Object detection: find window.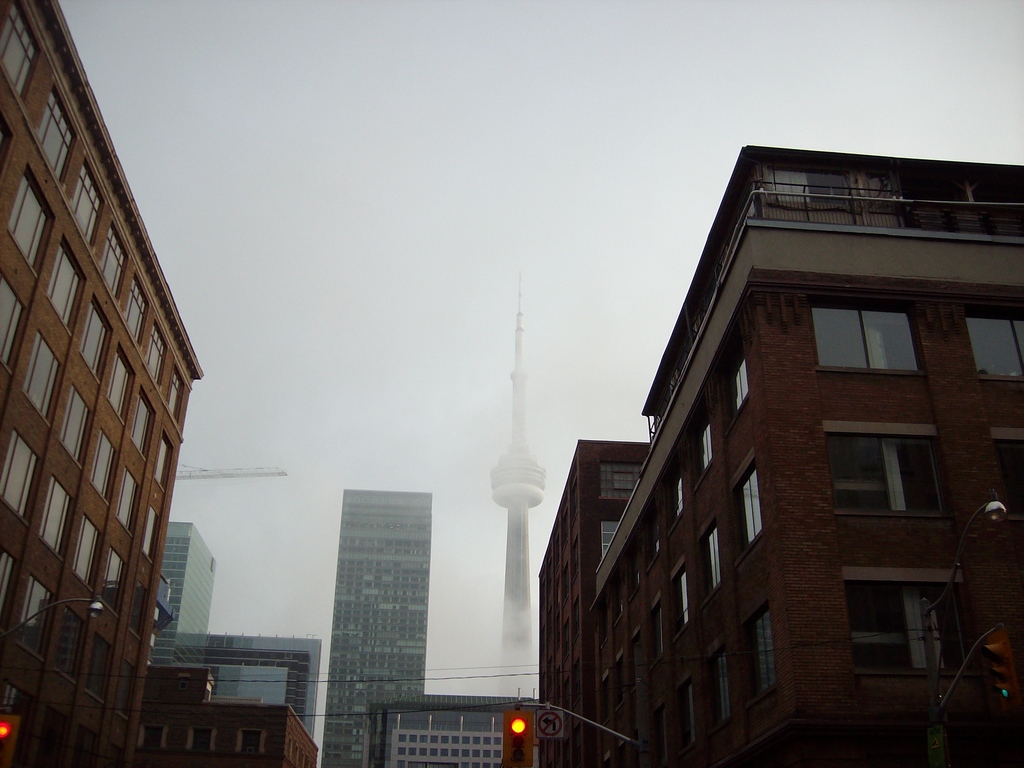
detection(700, 520, 721, 584).
